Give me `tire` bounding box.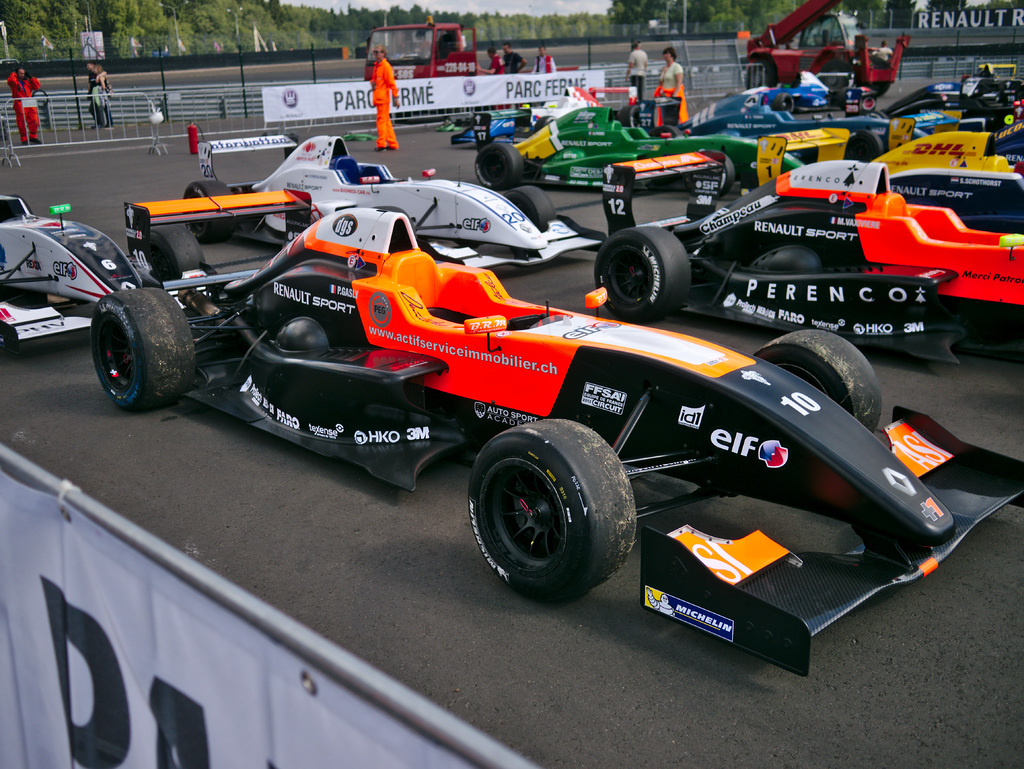
(846,127,886,163).
